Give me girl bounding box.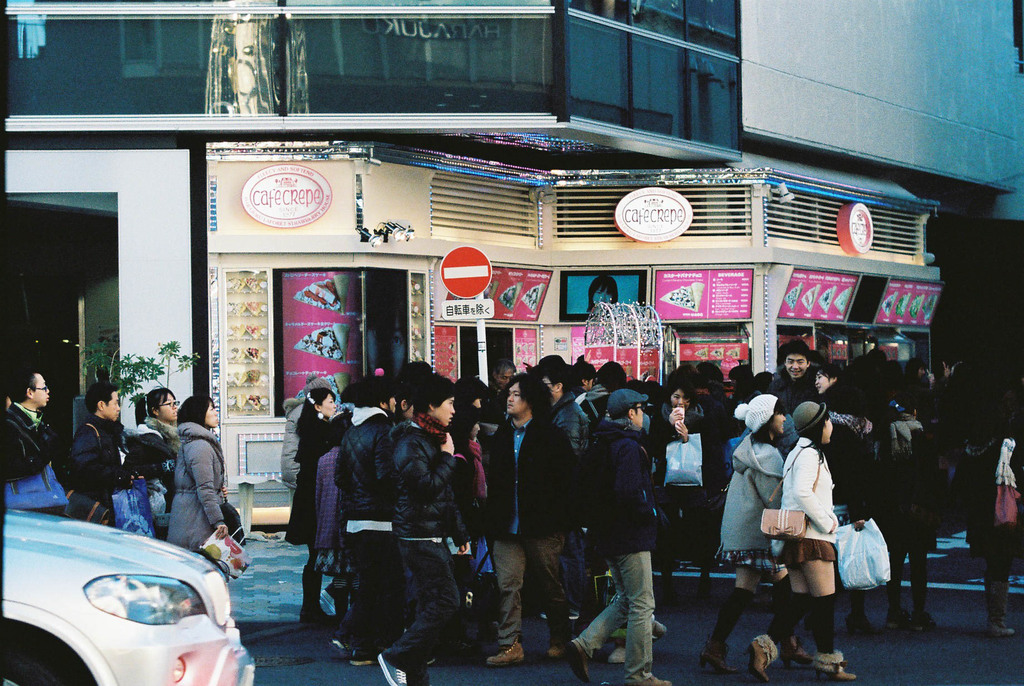
box=[748, 400, 857, 682].
